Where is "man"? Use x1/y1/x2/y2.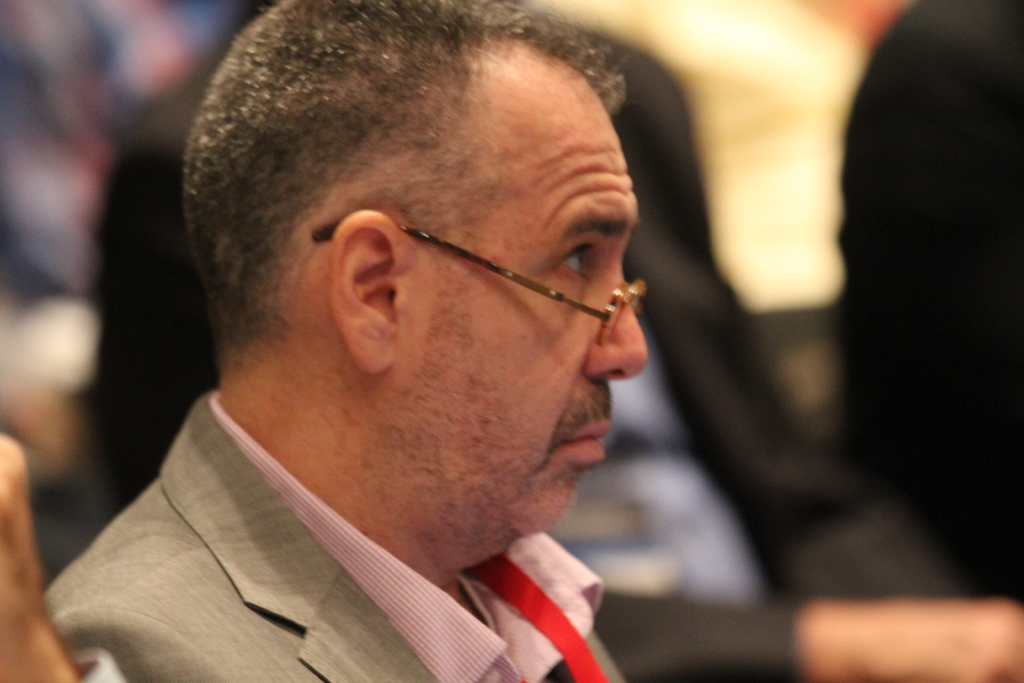
0/19/775/682.
